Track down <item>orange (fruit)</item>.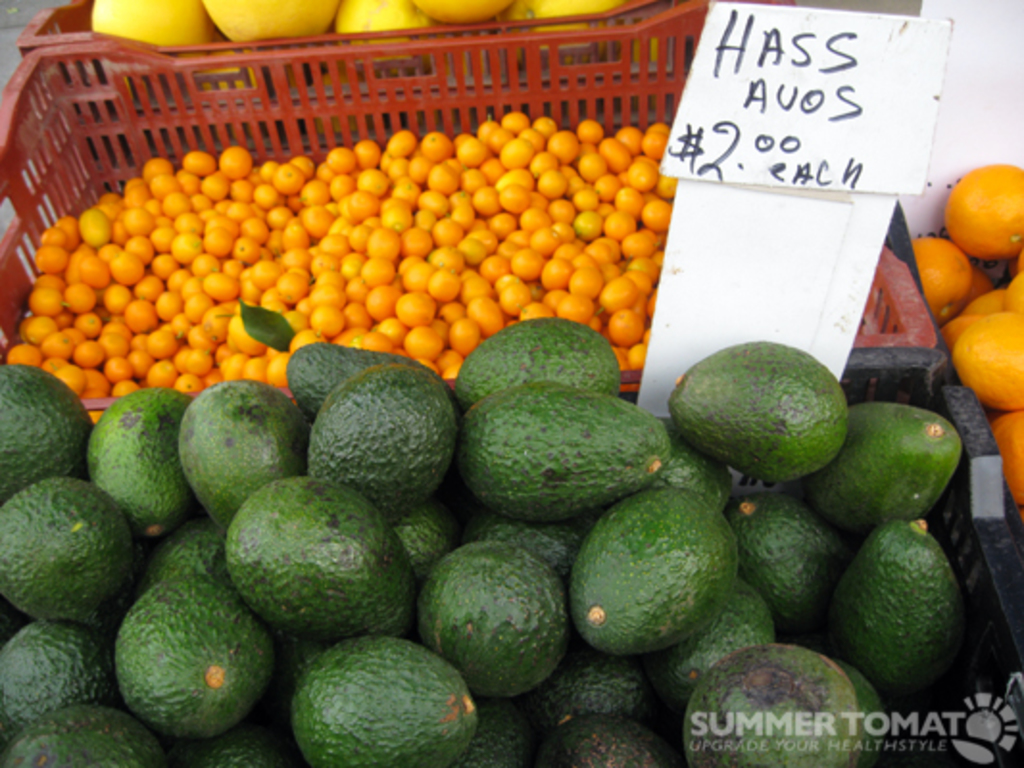
Tracked to 596, 154, 605, 175.
